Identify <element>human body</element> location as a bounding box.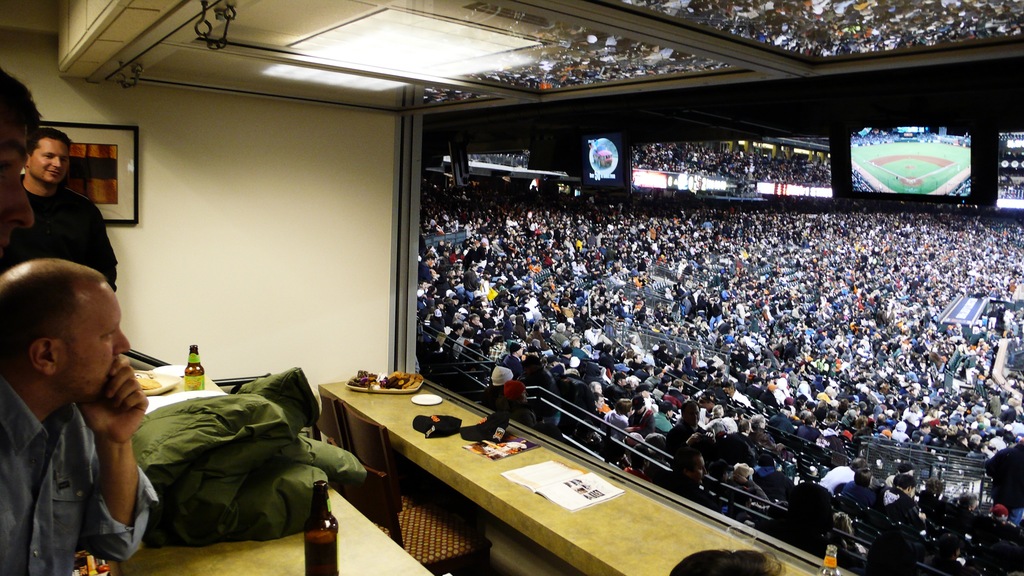
box(996, 248, 1009, 261).
